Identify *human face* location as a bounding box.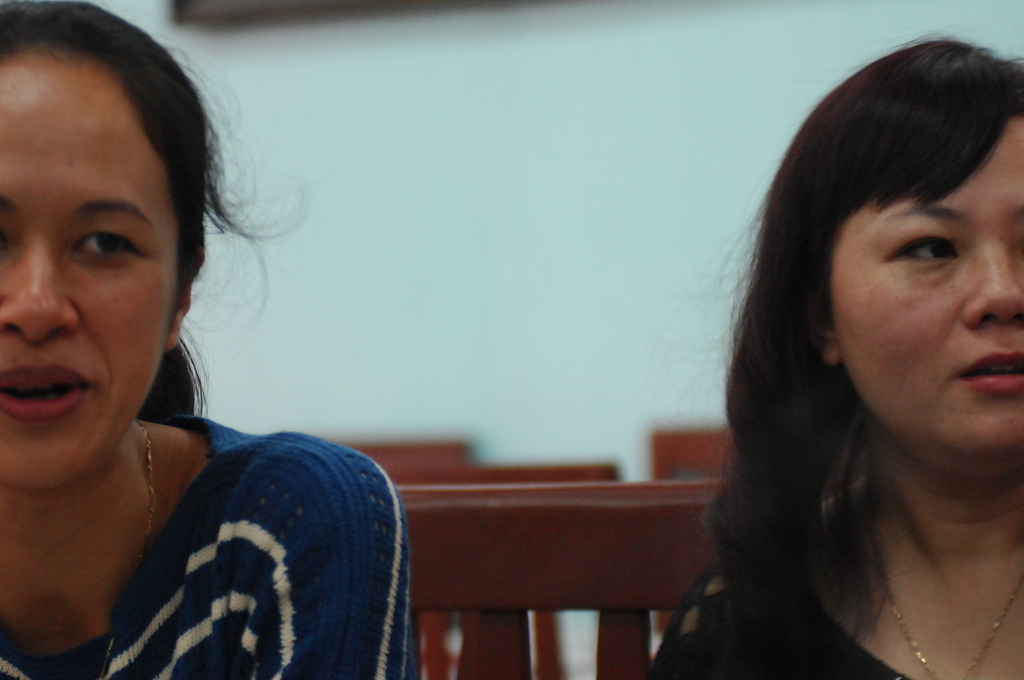
region(0, 46, 175, 490).
